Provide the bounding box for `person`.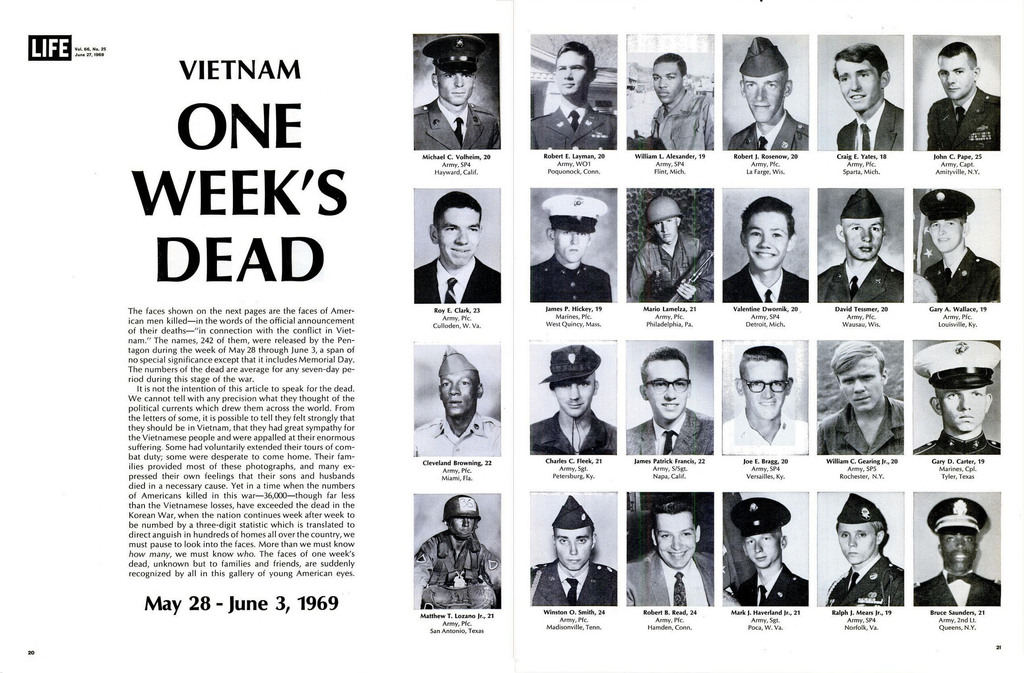
BBox(918, 499, 1007, 606).
